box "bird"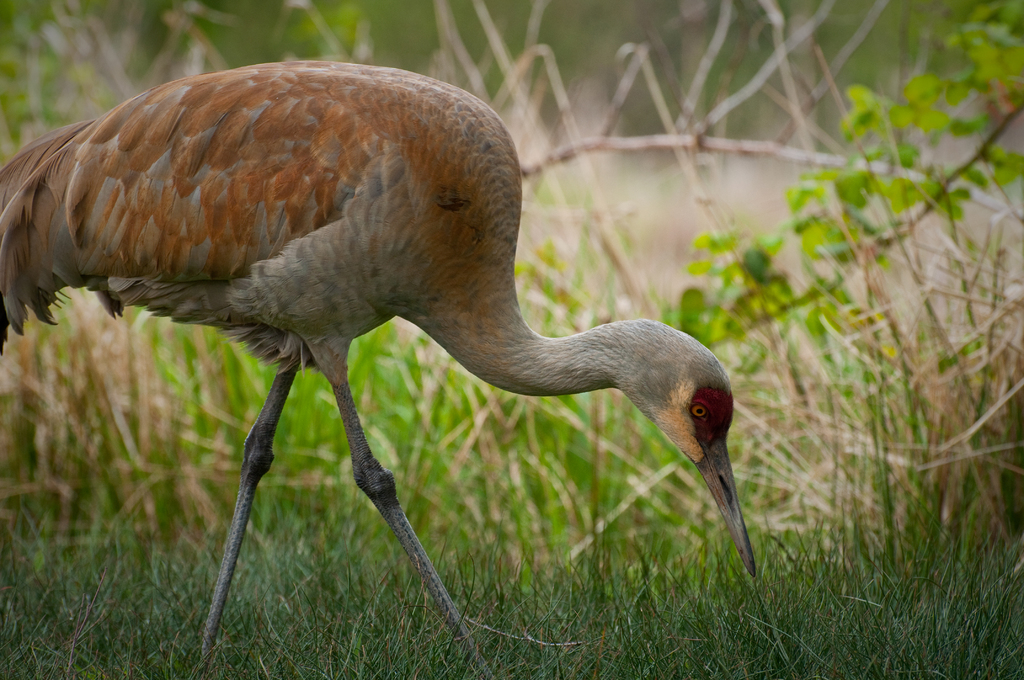
bbox=(23, 106, 726, 634)
